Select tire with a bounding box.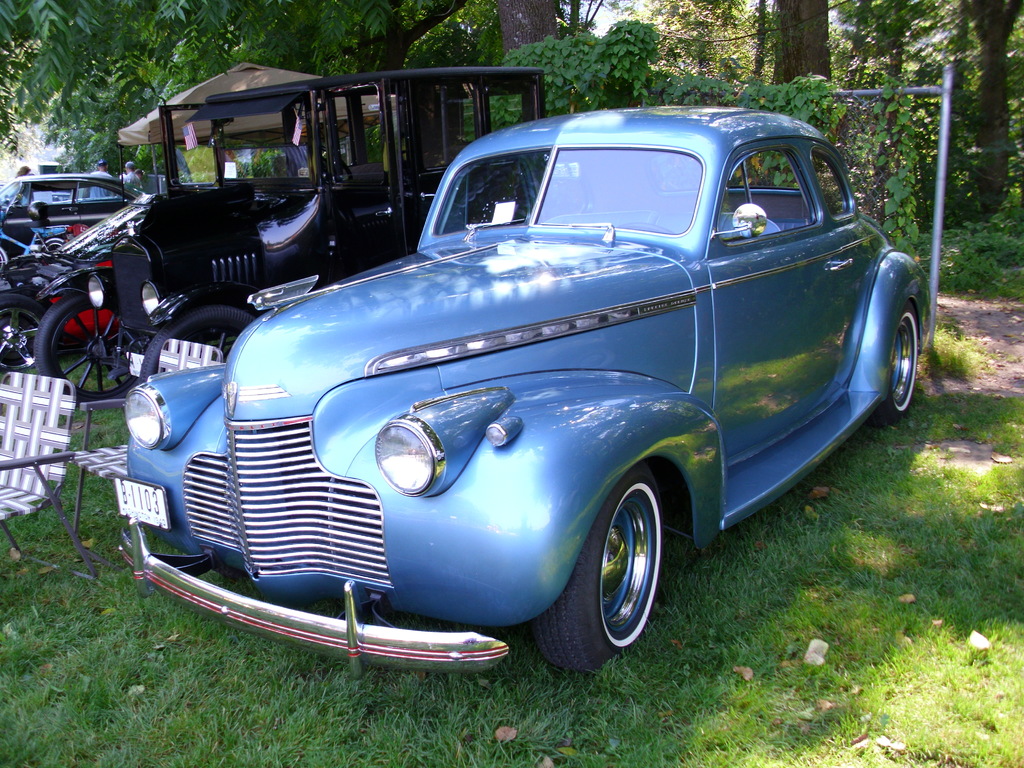
554,463,678,680.
